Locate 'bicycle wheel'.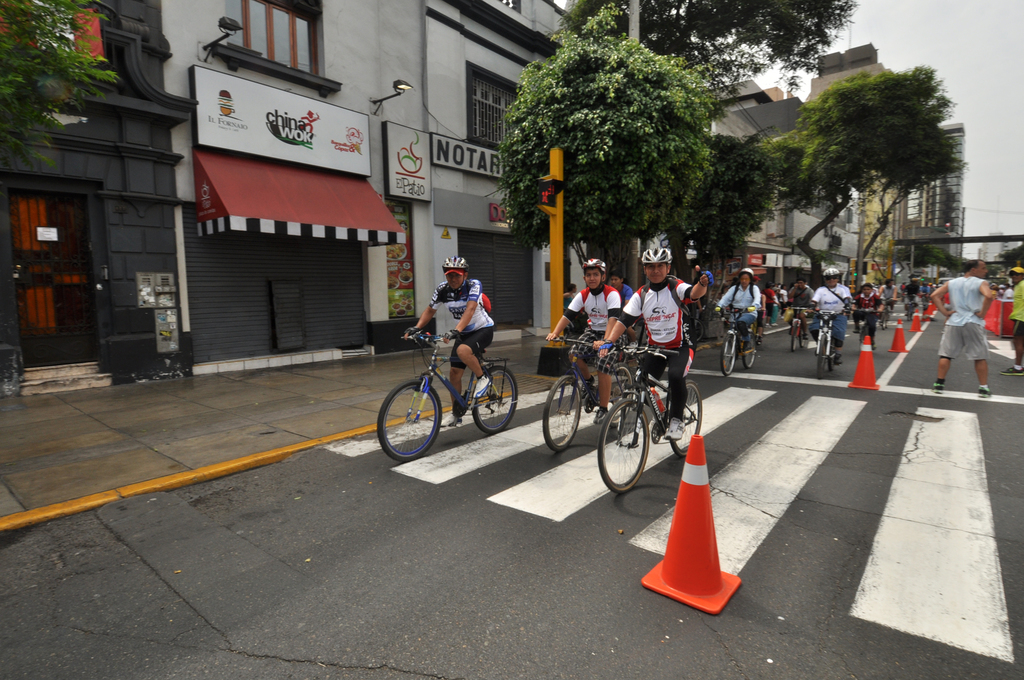
Bounding box: box(743, 337, 756, 370).
